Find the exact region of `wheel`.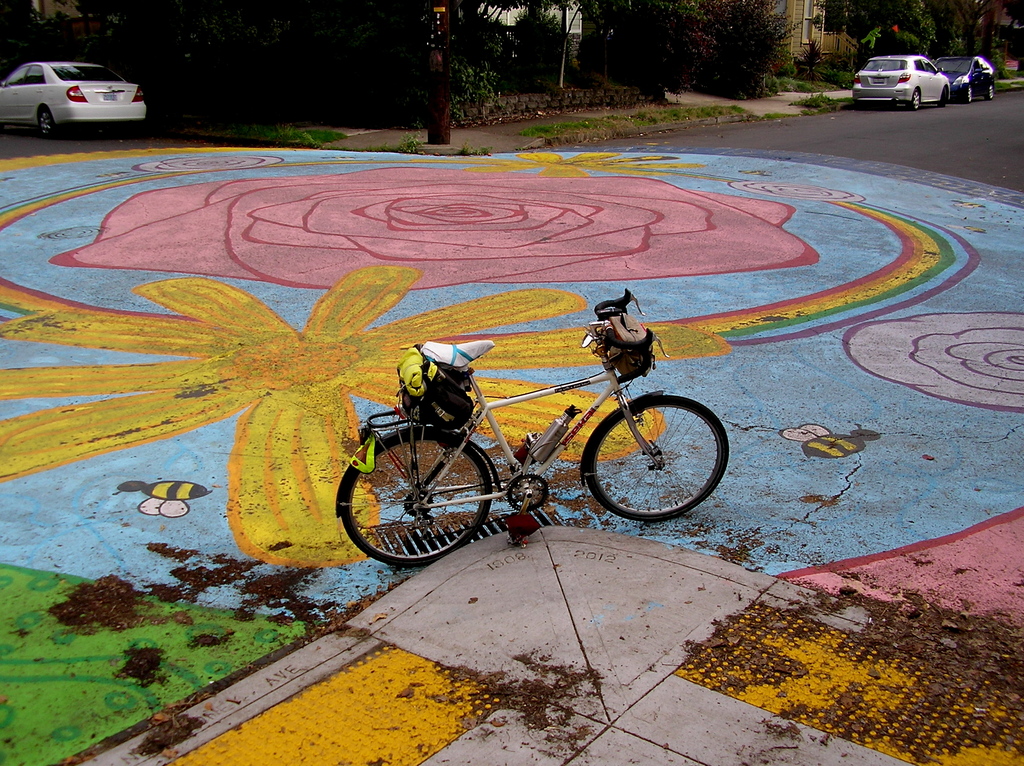
Exact region: {"x1": 577, "y1": 391, "x2": 733, "y2": 524}.
